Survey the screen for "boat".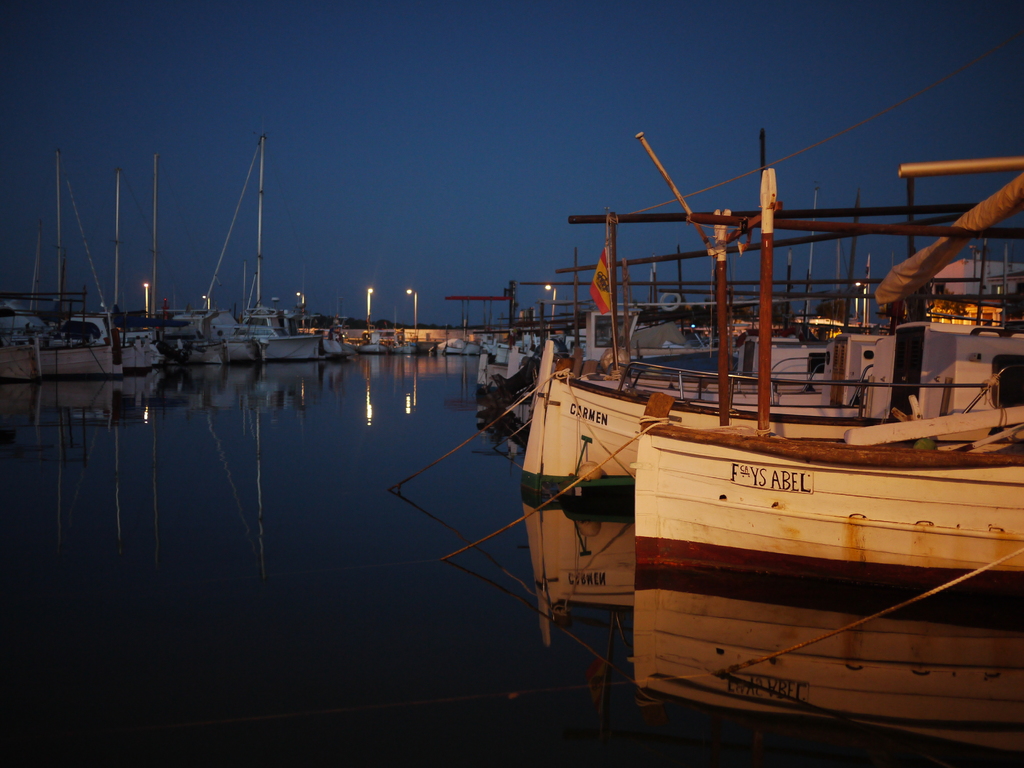
Survey found: 213 132 285 342.
